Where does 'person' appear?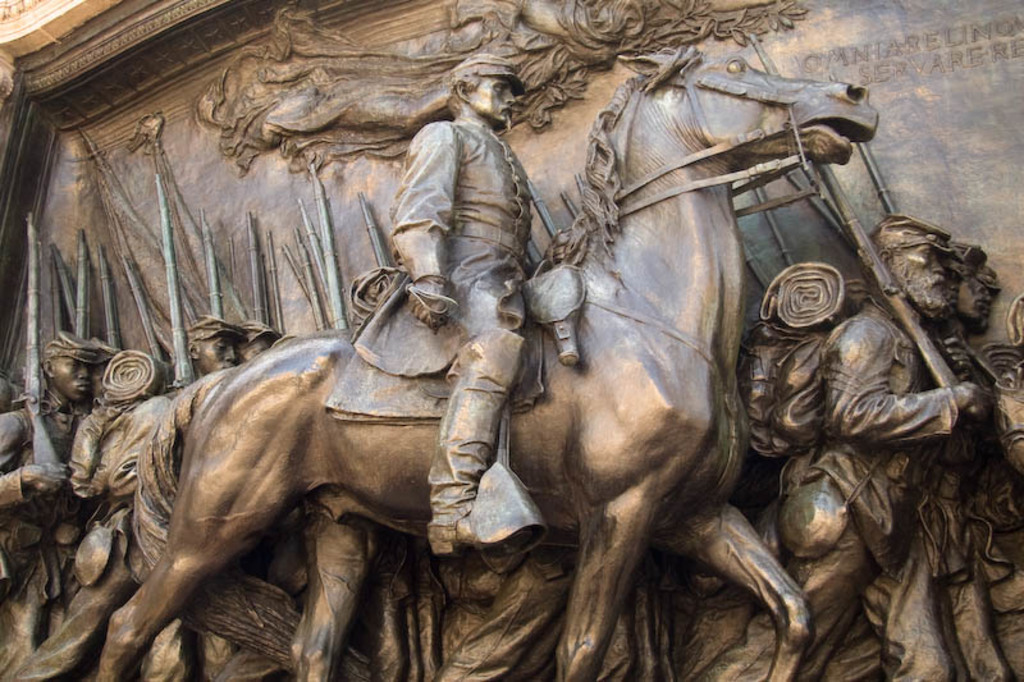
Appears at region(352, 38, 571, 563).
